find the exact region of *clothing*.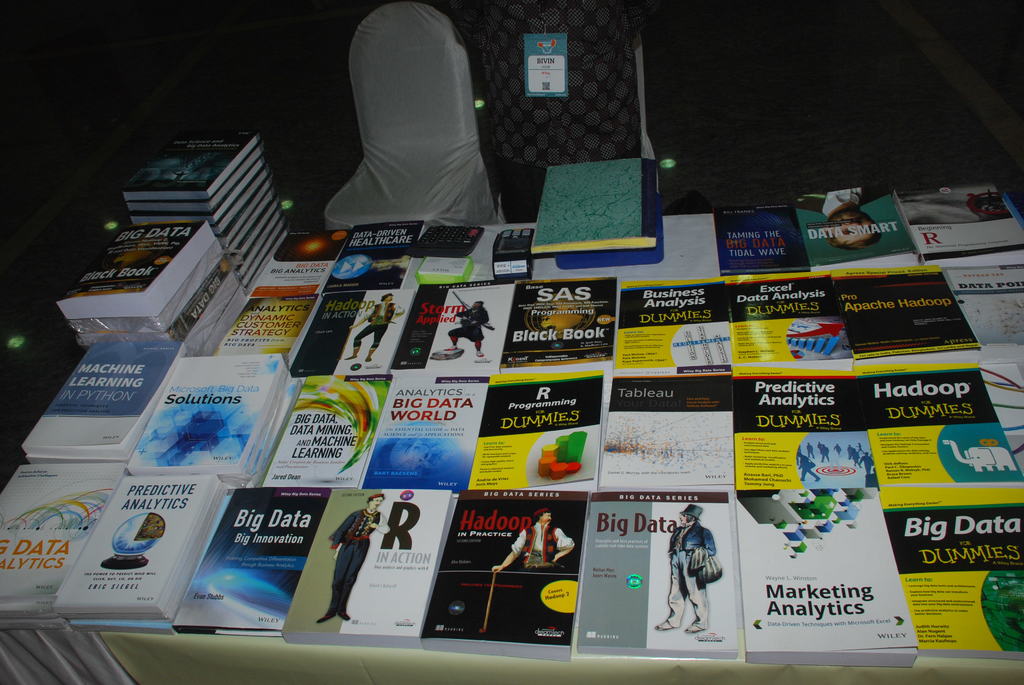
Exact region: 334/509/387/543.
